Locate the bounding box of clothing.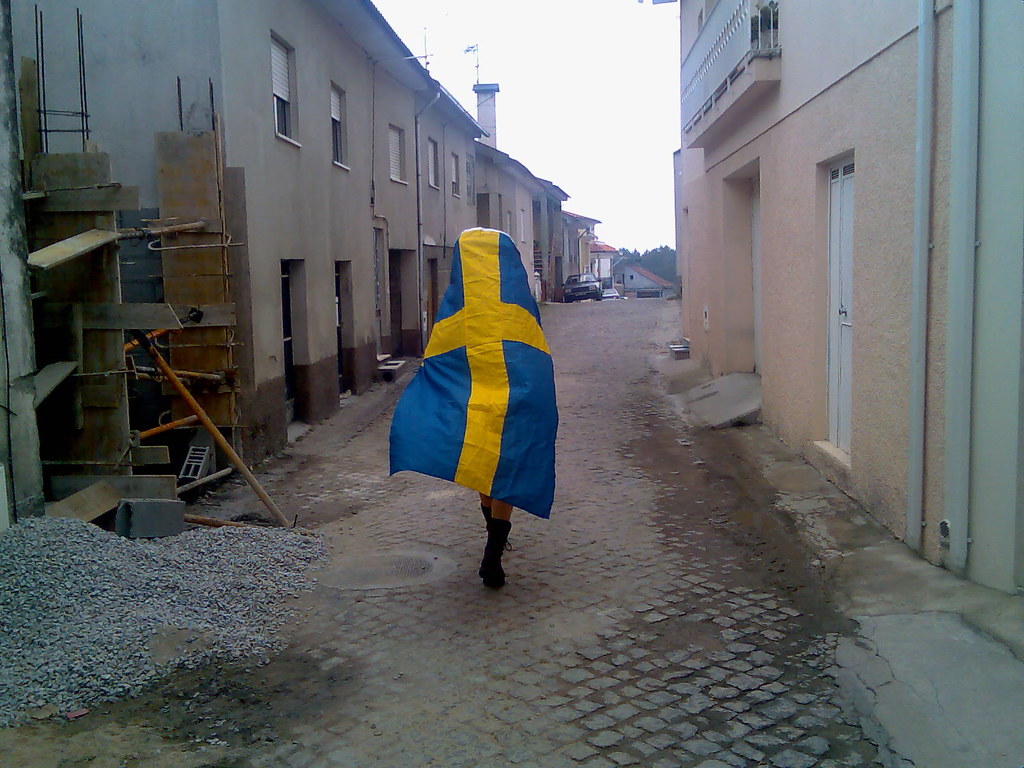
Bounding box: 385,236,553,519.
